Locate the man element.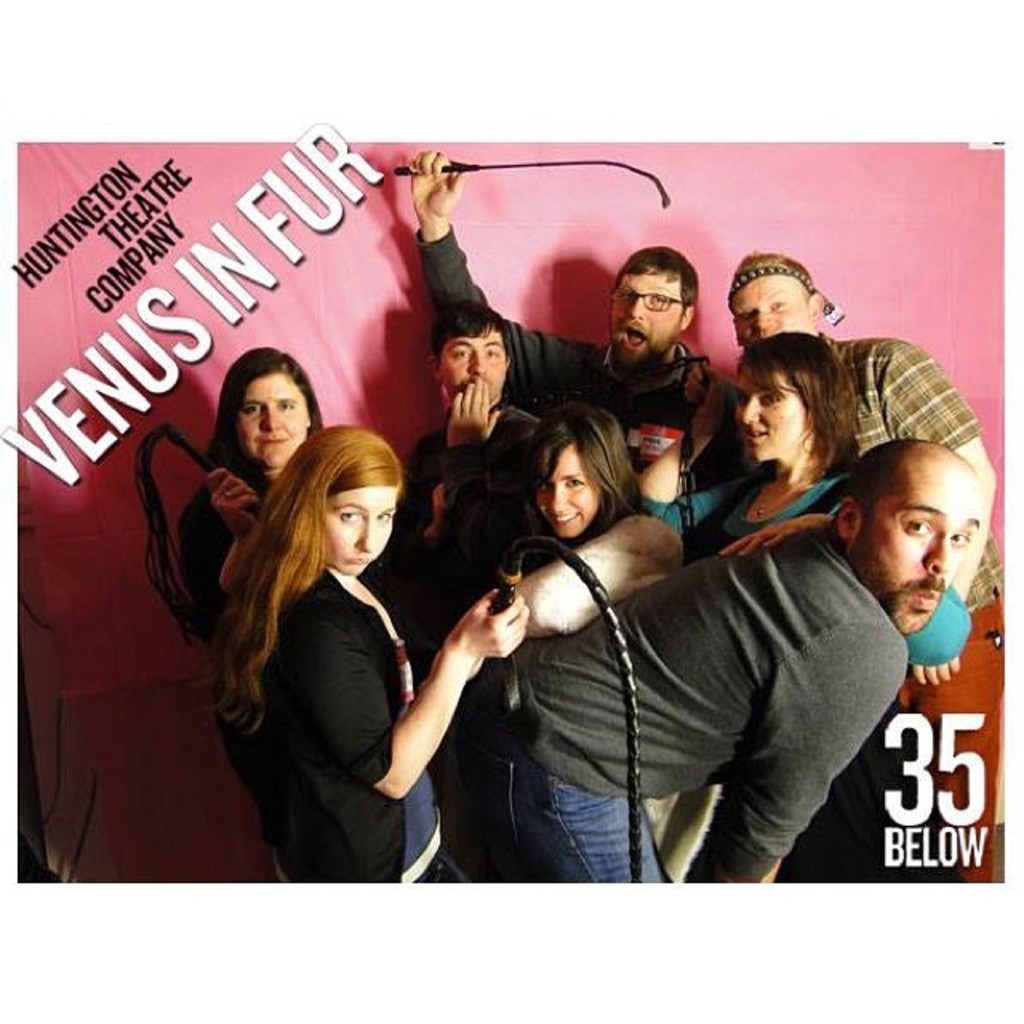
Element bbox: 405,147,714,432.
